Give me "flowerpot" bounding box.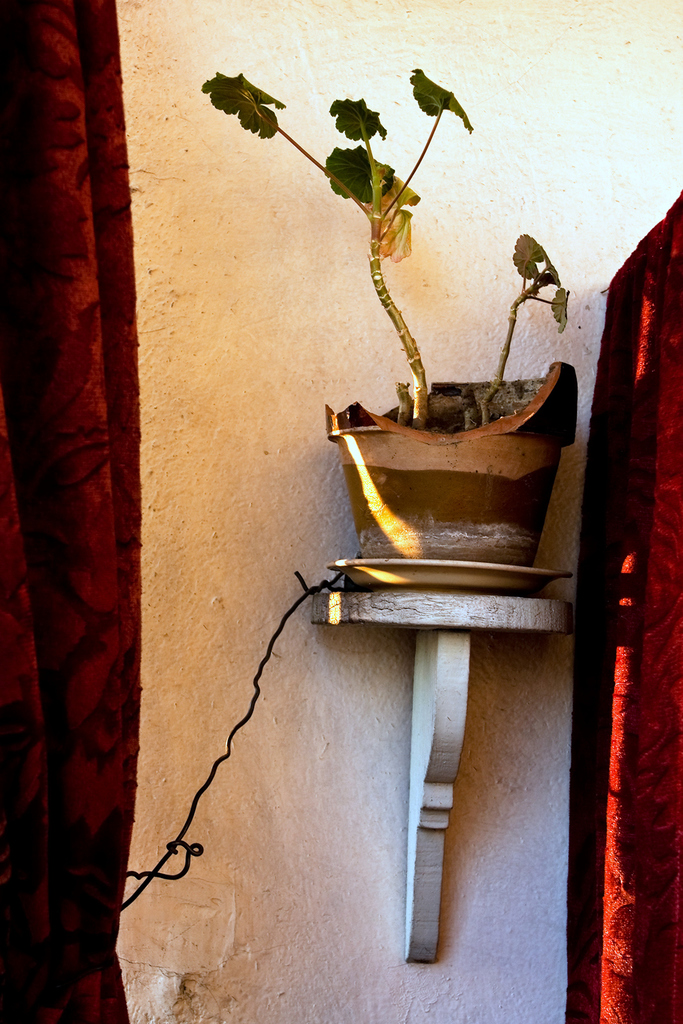
(325,387,575,553).
